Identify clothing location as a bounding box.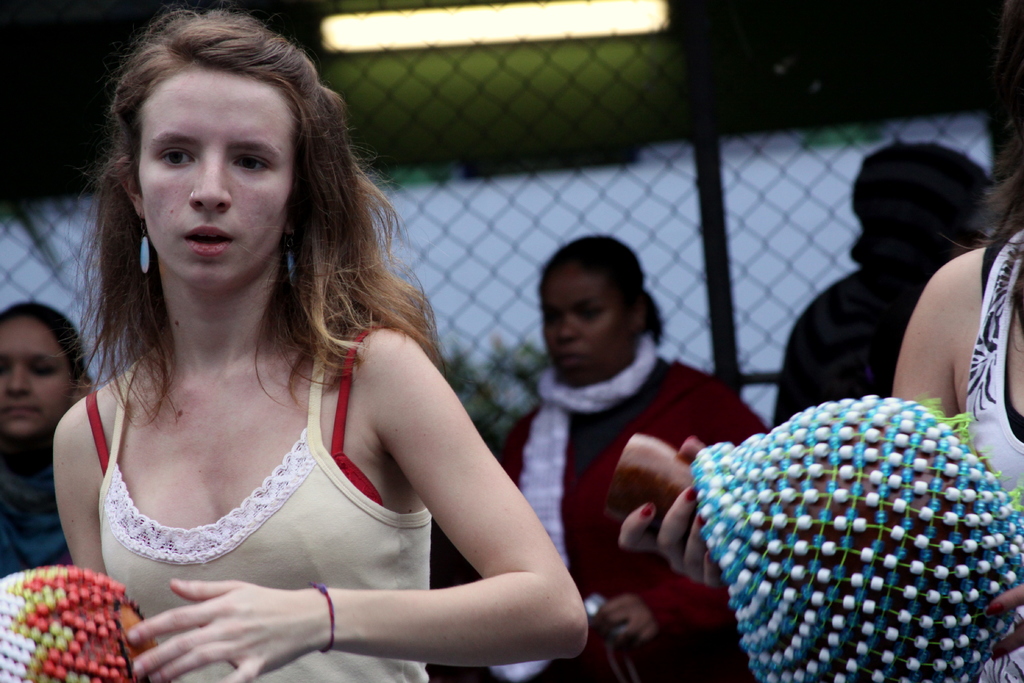
<box>618,218,1023,682</box>.
